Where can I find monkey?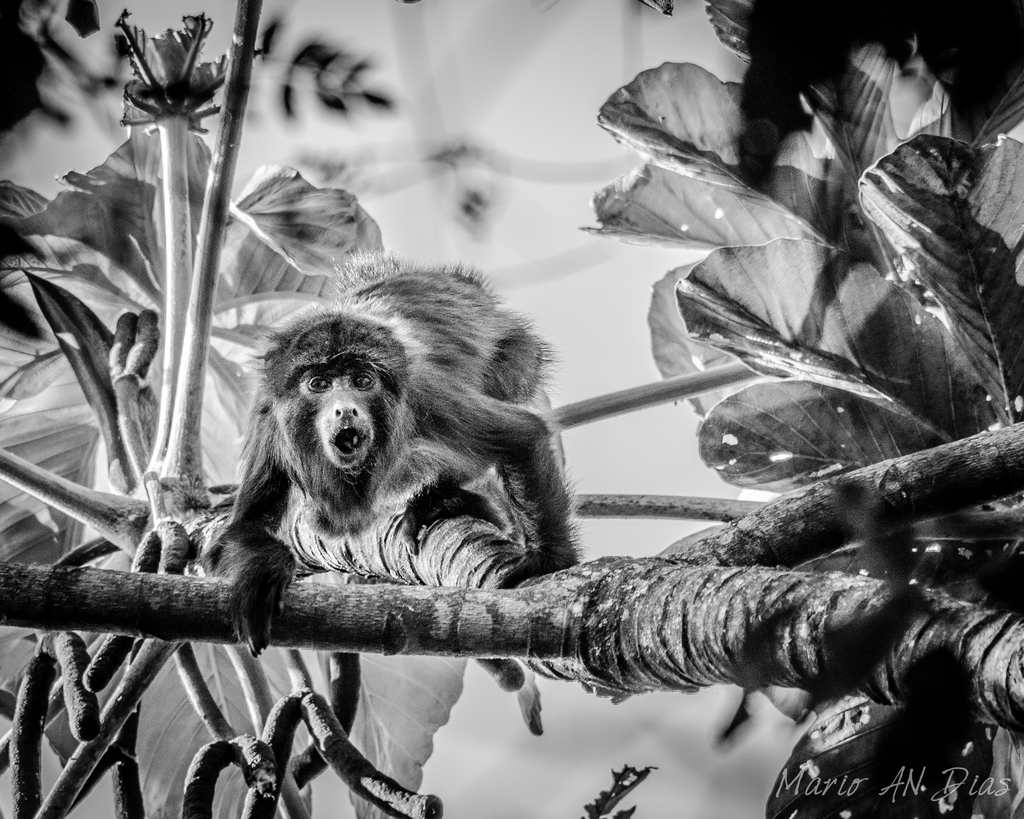
You can find it at left=204, top=250, right=607, bottom=669.
